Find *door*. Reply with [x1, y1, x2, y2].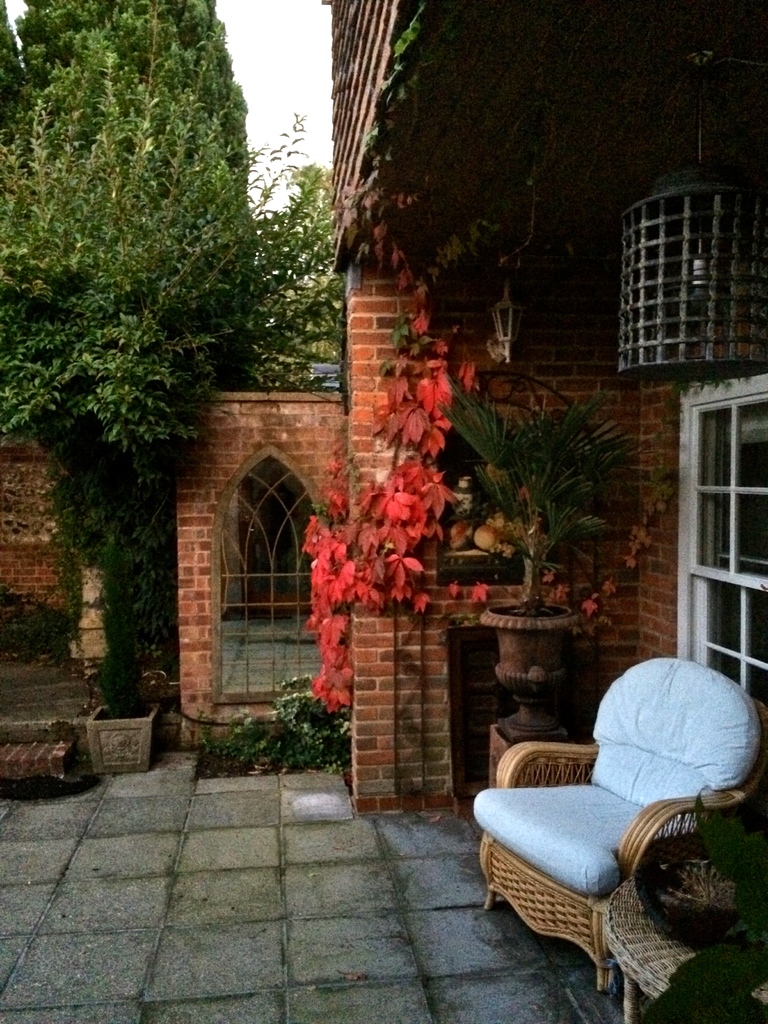
[672, 363, 767, 729].
